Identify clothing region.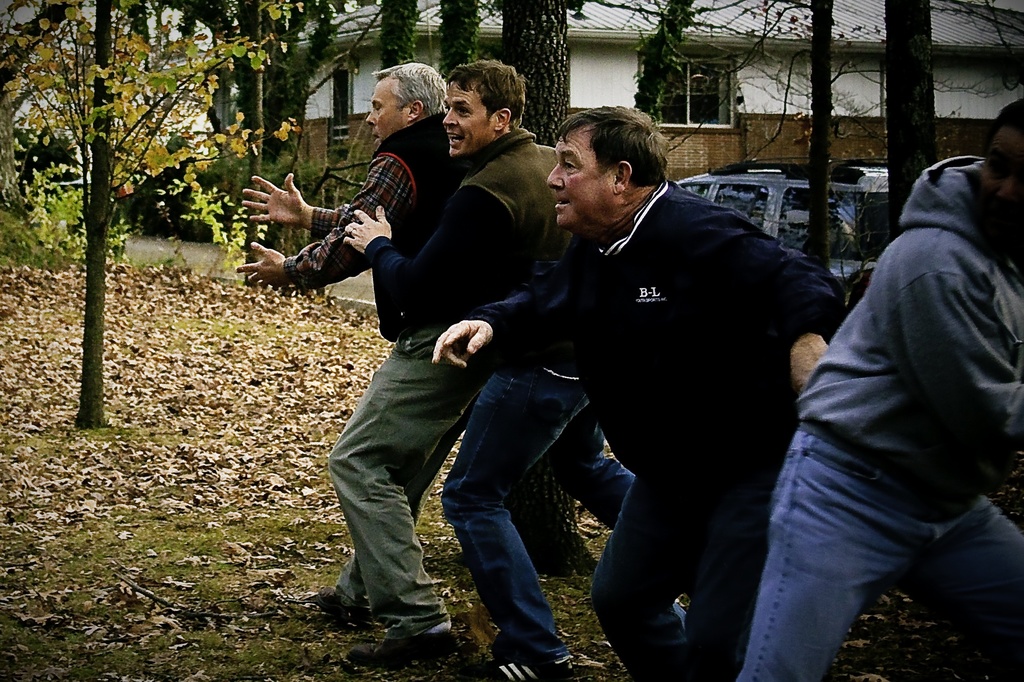
Region: (275, 108, 483, 631).
